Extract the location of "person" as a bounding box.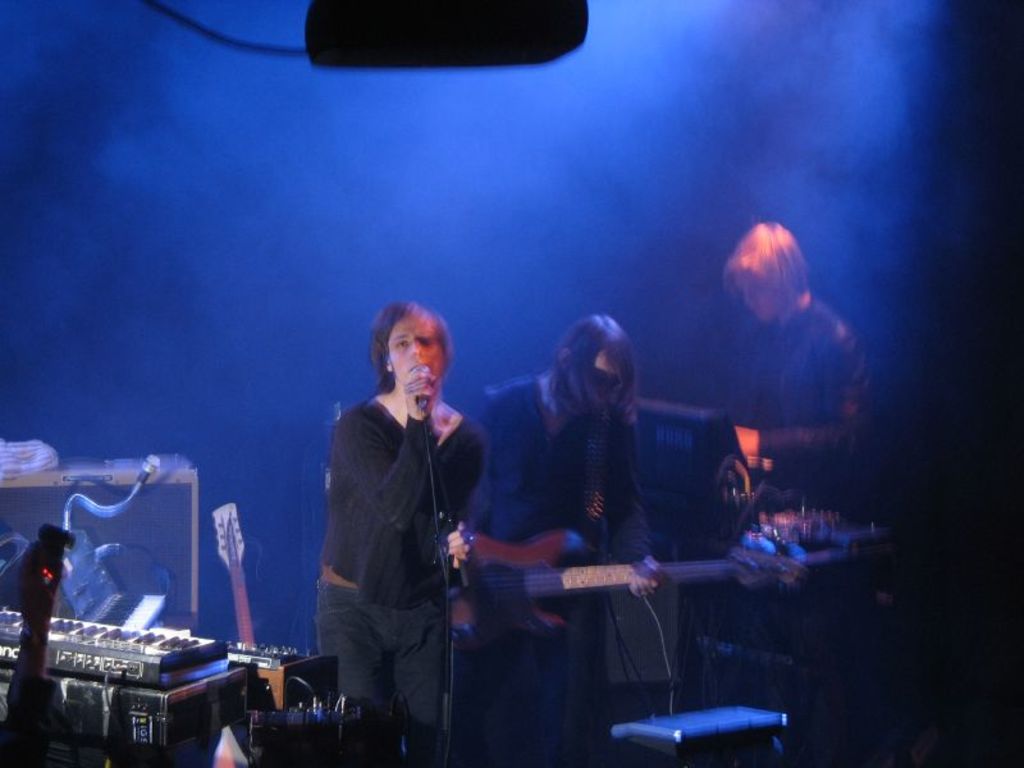
<box>452,314,659,767</box>.
